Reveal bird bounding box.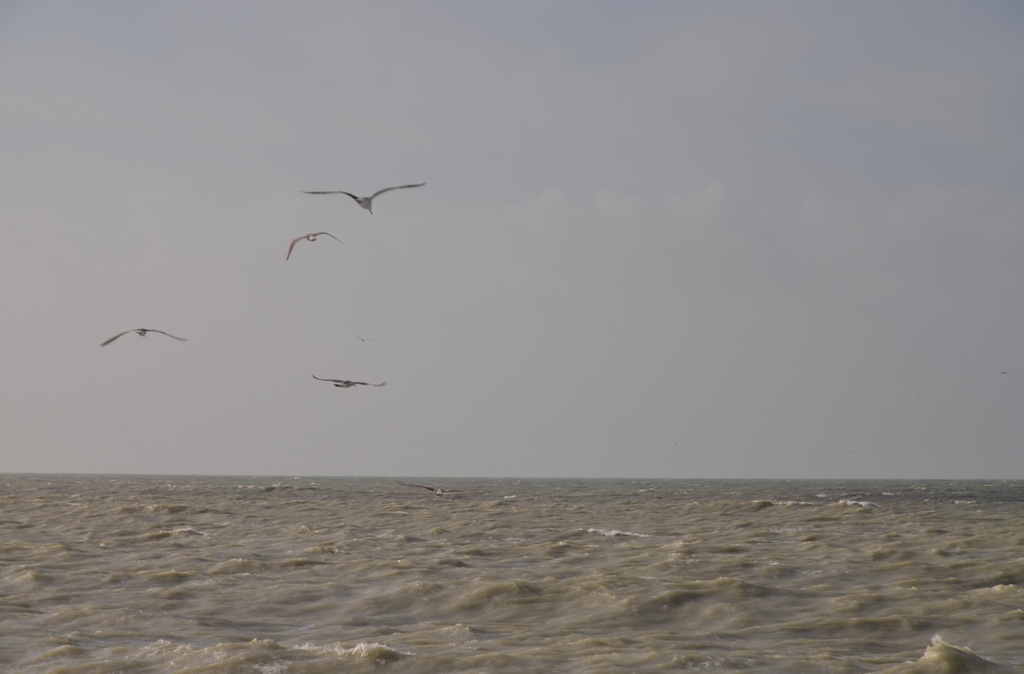
Revealed: BBox(295, 174, 414, 243).
